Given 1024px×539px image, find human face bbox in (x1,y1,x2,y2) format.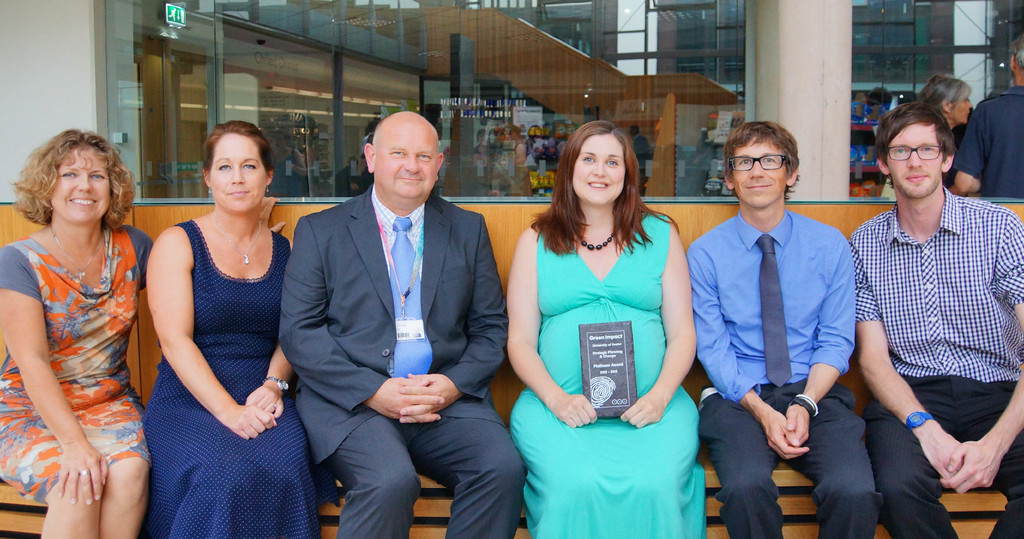
(212,133,271,217).
